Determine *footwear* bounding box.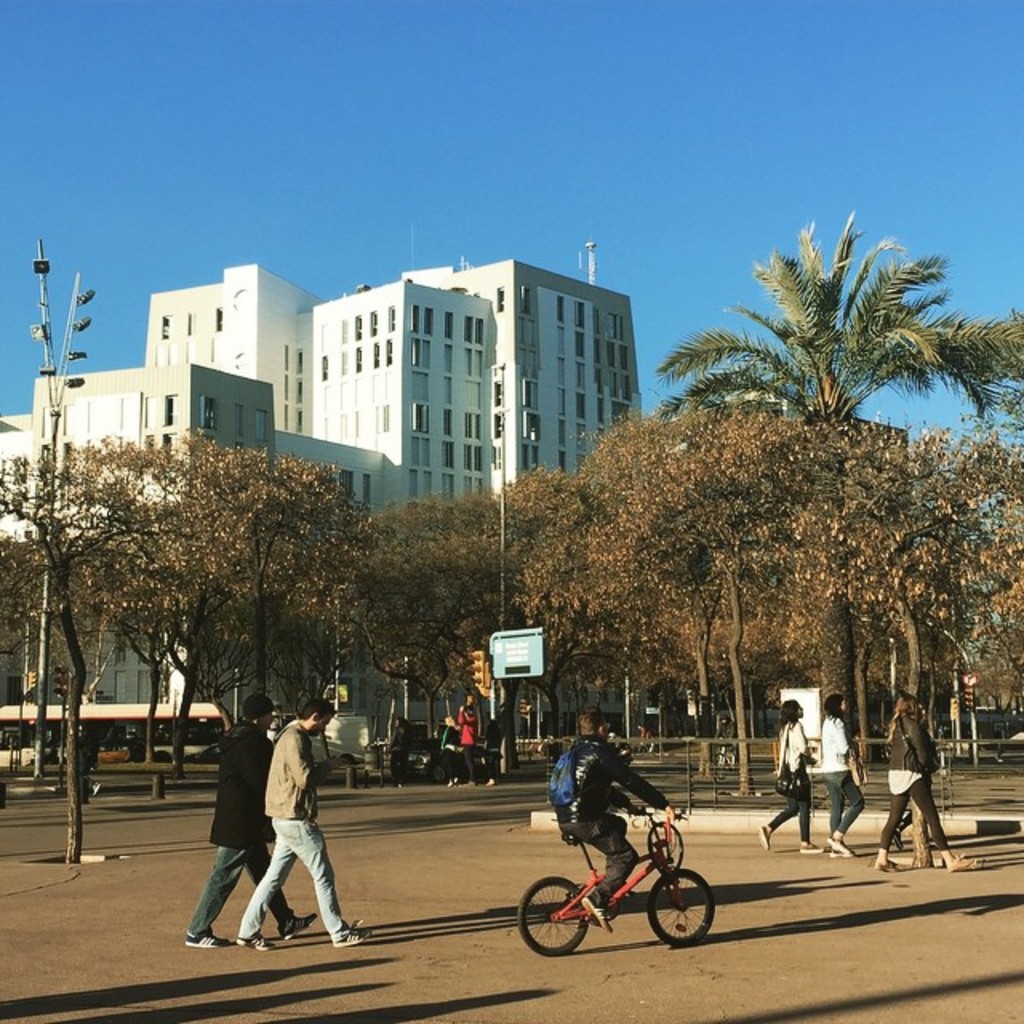
Determined: x1=760, y1=824, x2=771, y2=853.
